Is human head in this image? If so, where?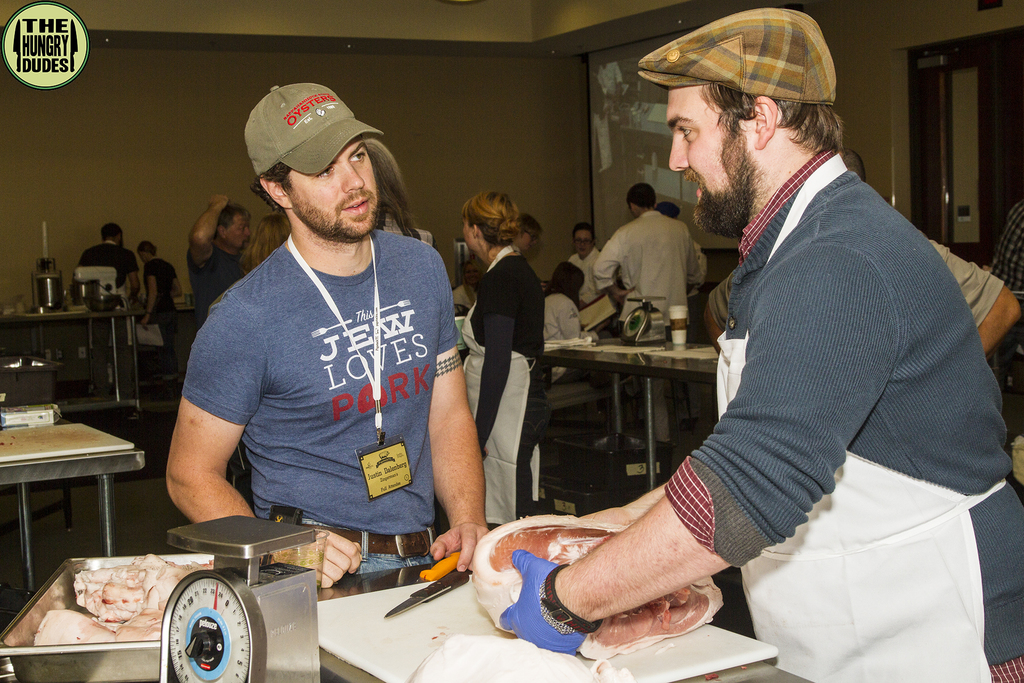
Yes, at box=[458, 260, 481, 288].
